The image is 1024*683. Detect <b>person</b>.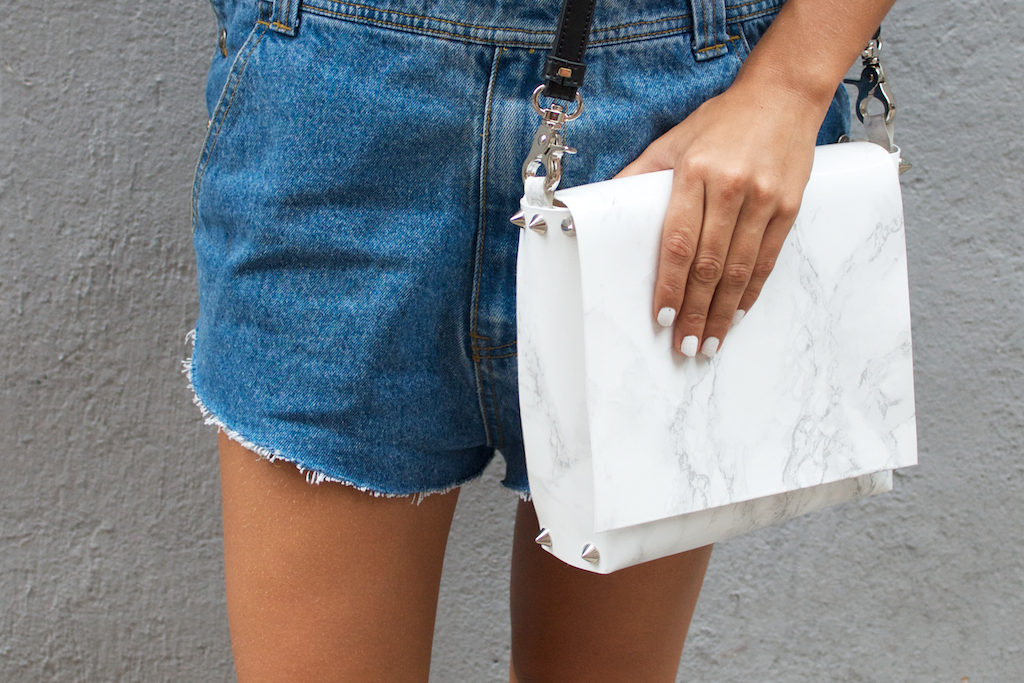
Detection: box=[201, 0, 906, 682].
